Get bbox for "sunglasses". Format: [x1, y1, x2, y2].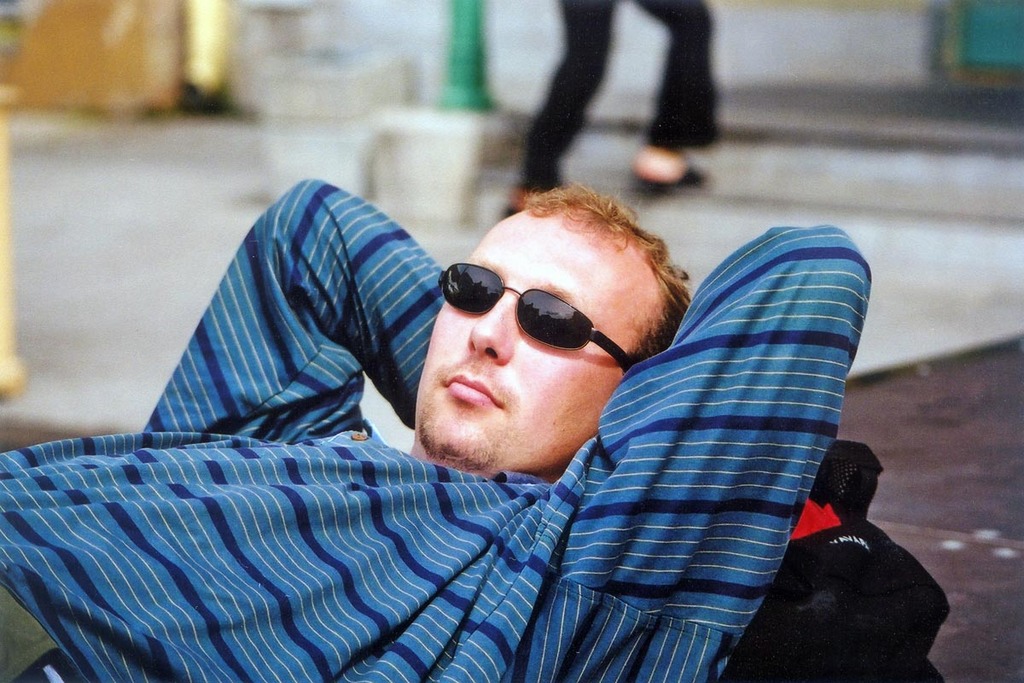
[439, 265, 632, 373].
